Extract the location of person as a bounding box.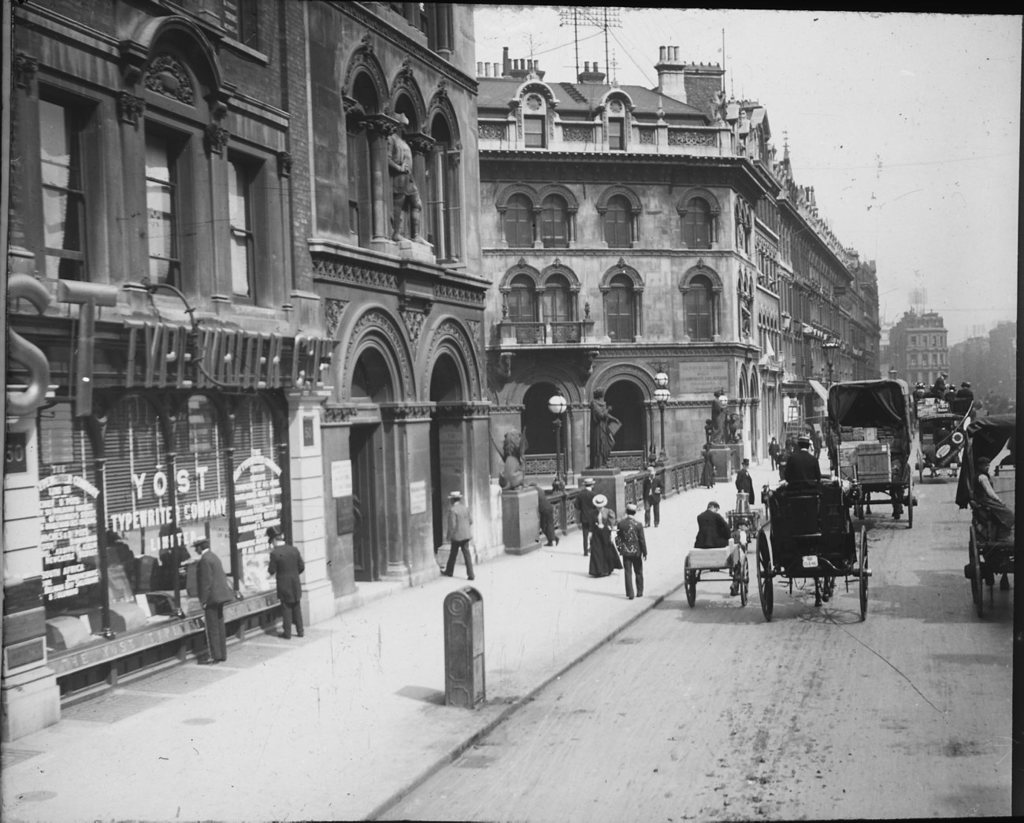
(589,387,619,470).
